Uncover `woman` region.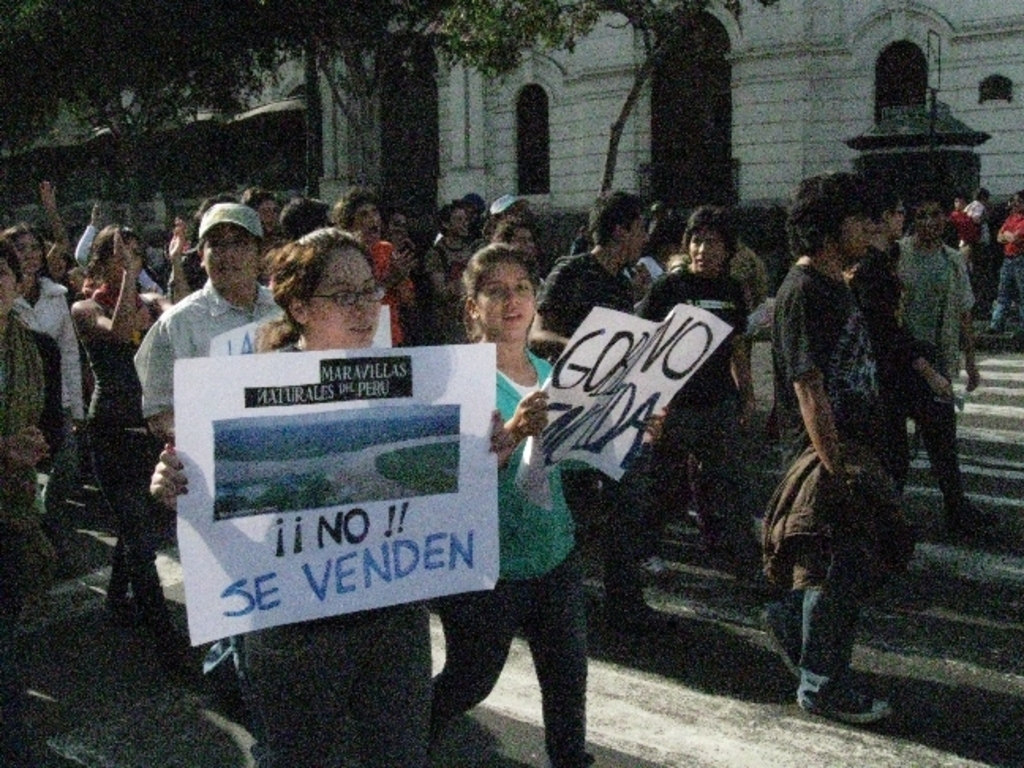
Uncovered: select_region(0, 240, 65, 749).
